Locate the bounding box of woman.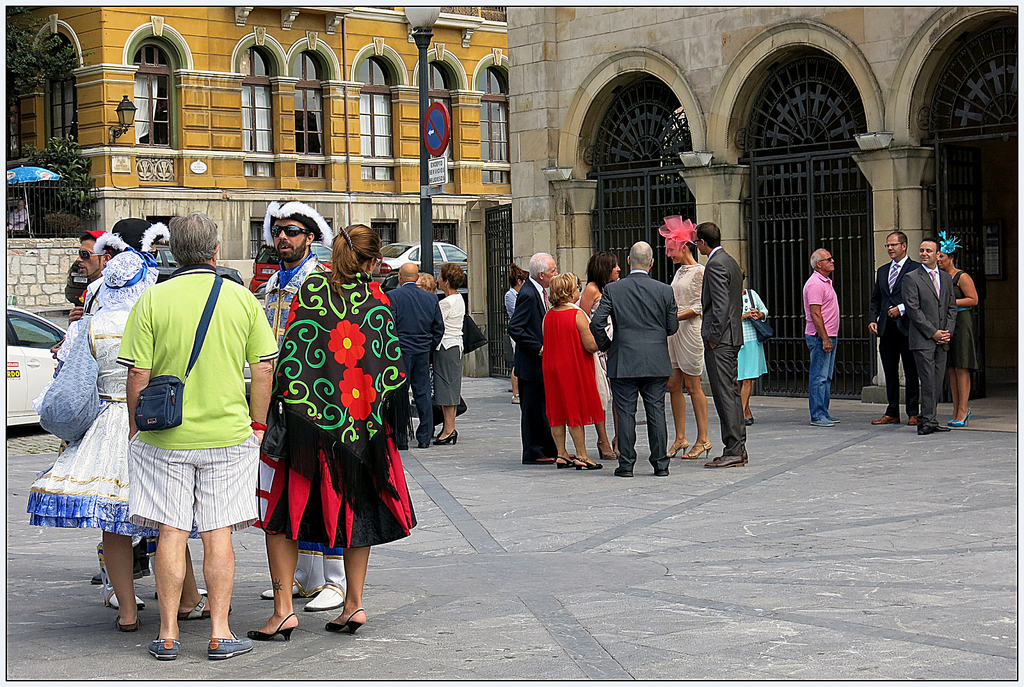
Bounding box: (541,274,604,464).
